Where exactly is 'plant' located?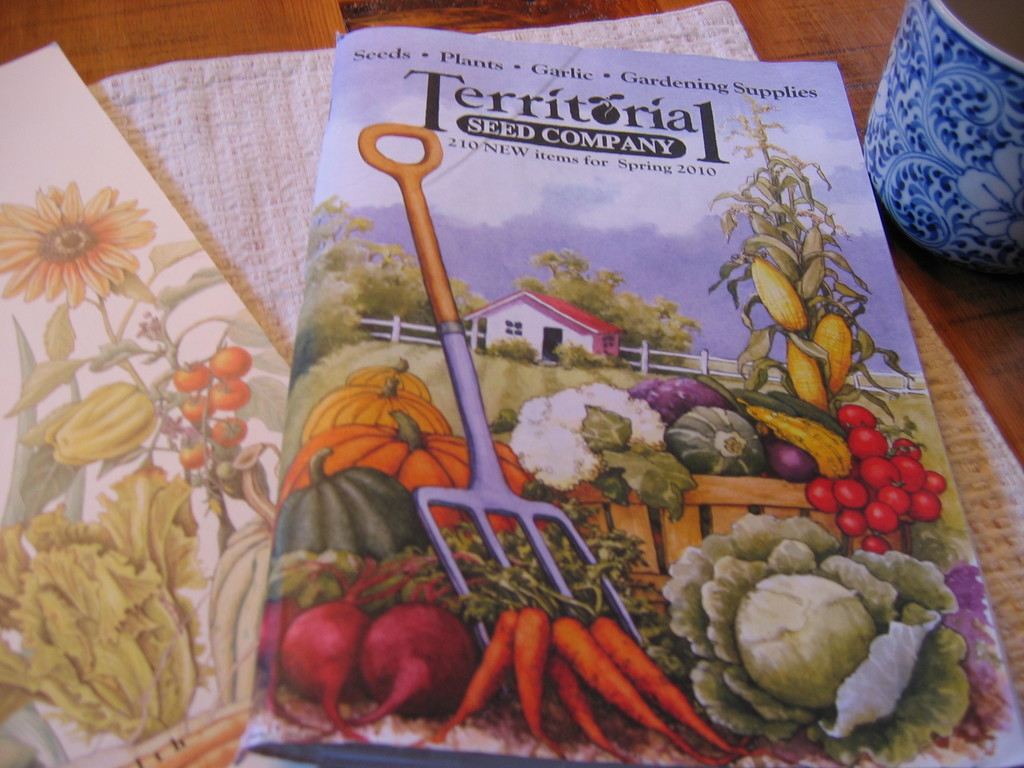
Its bounding box is [left=483, top=333, right=546, bottom=360].
